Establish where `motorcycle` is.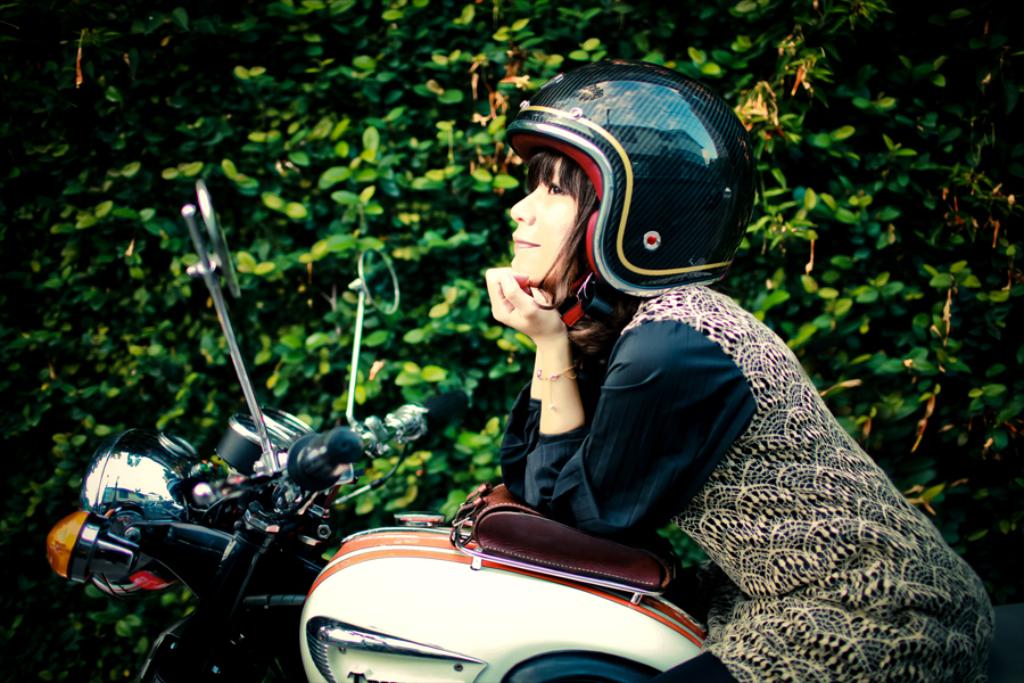
Established at pyautogui.locateOnScreen(79, 182, 728, 667).
